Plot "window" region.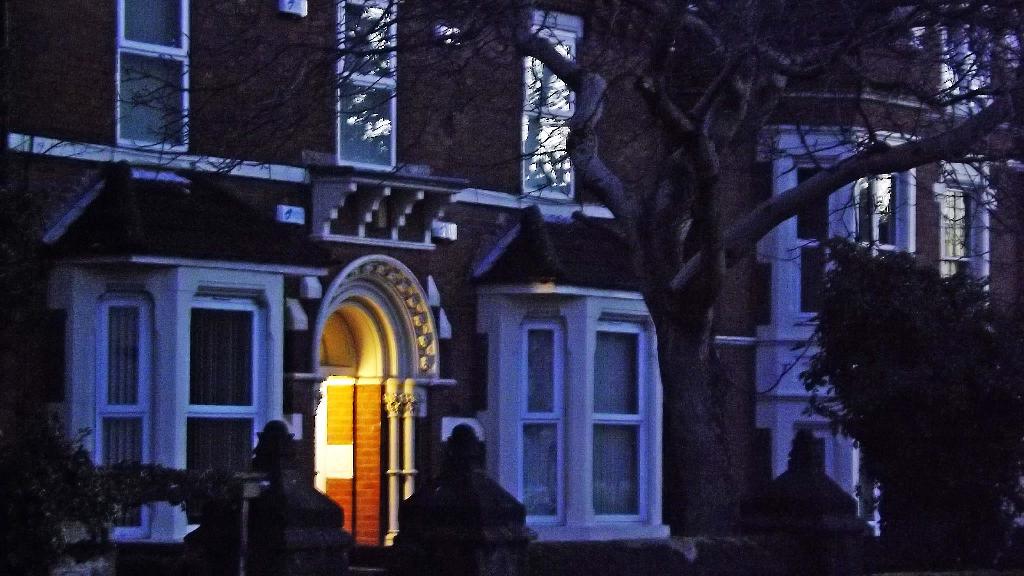
Plotted at 193/292/255/471.
